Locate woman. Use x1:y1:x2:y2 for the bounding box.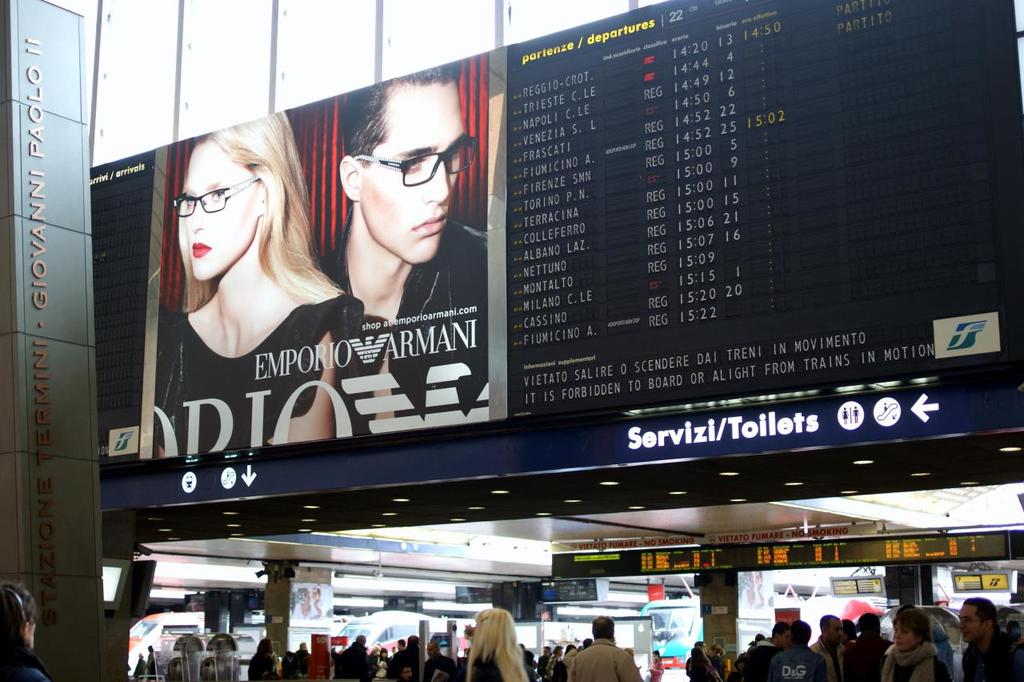
708:646:726:681.
